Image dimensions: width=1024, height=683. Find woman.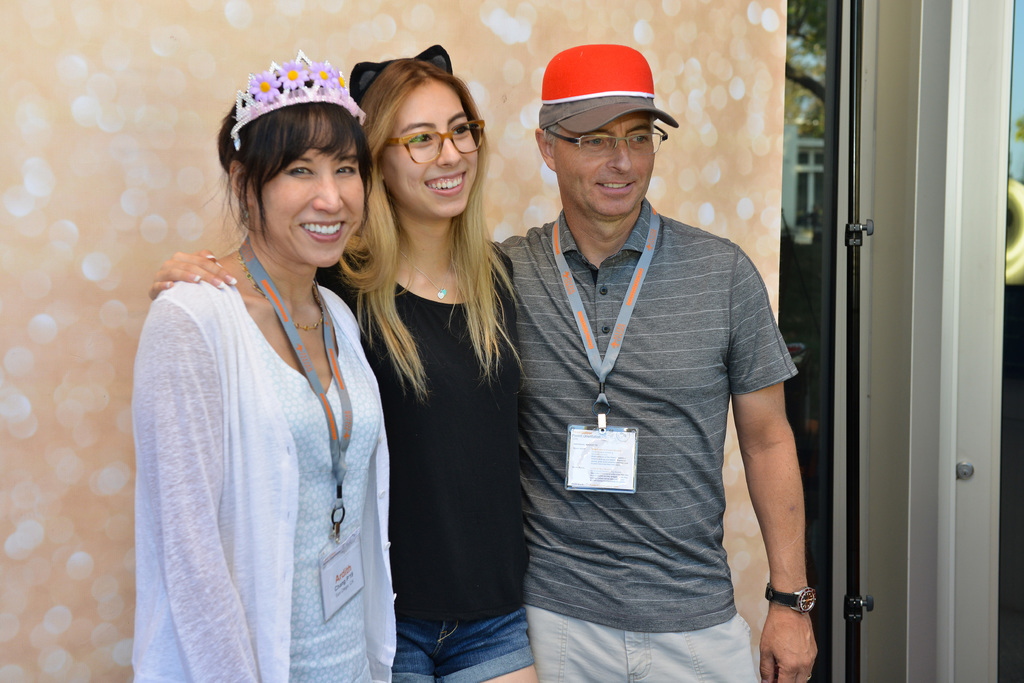
[129,52,401,682].
